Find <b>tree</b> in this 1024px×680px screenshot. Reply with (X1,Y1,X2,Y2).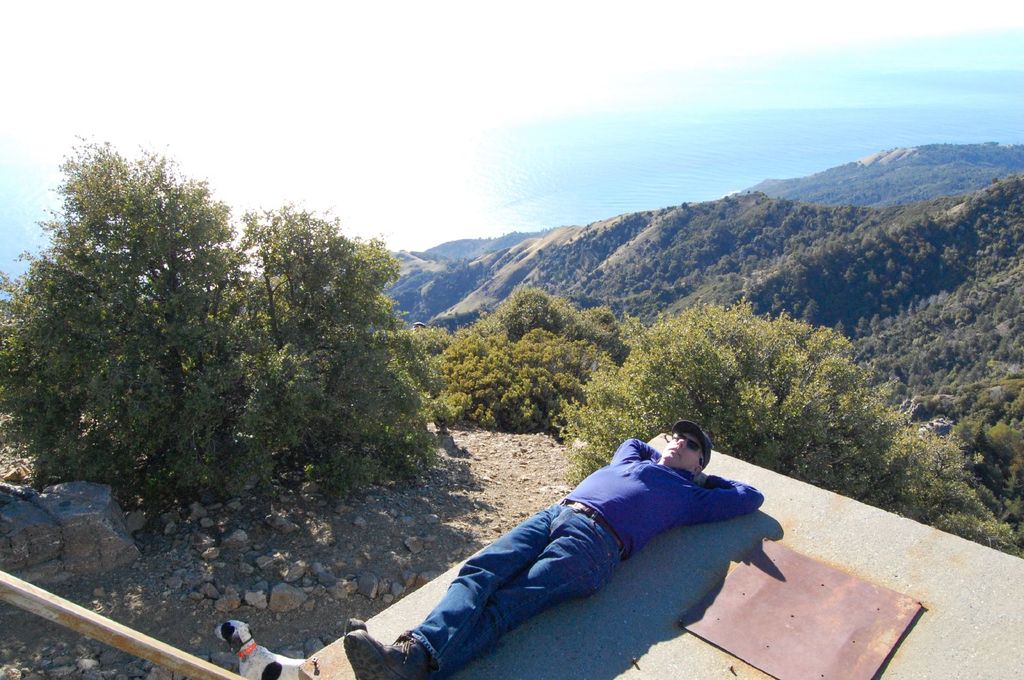
(3,124,182,477).
